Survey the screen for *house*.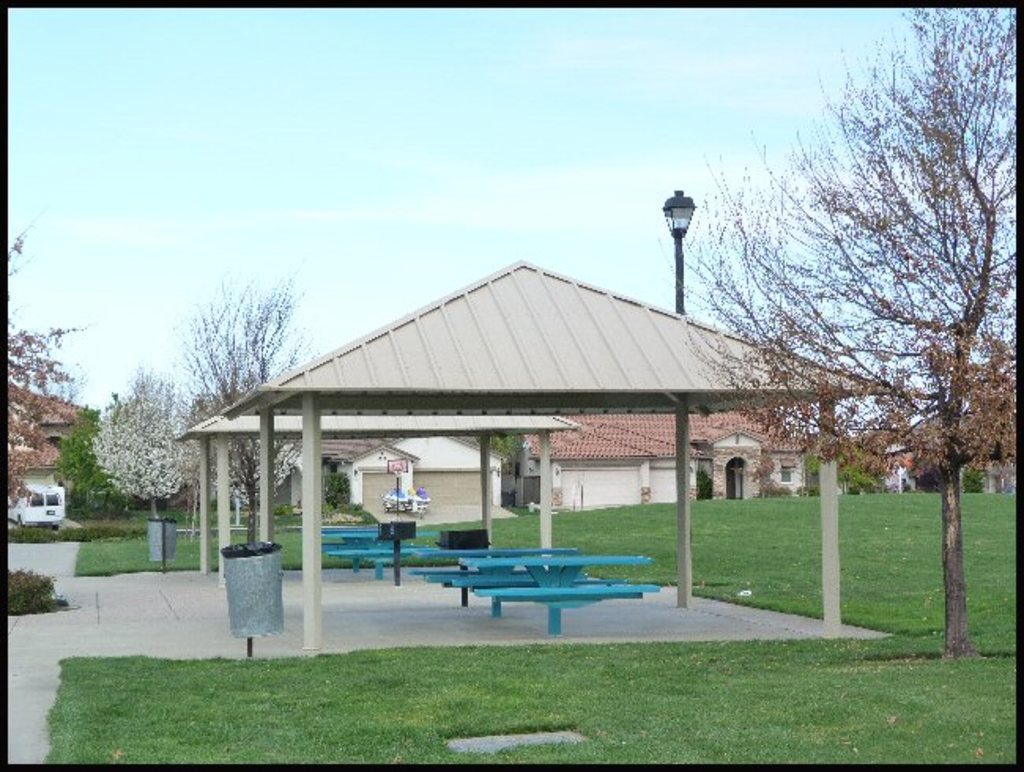
Survey found: 0:370:76:452.
